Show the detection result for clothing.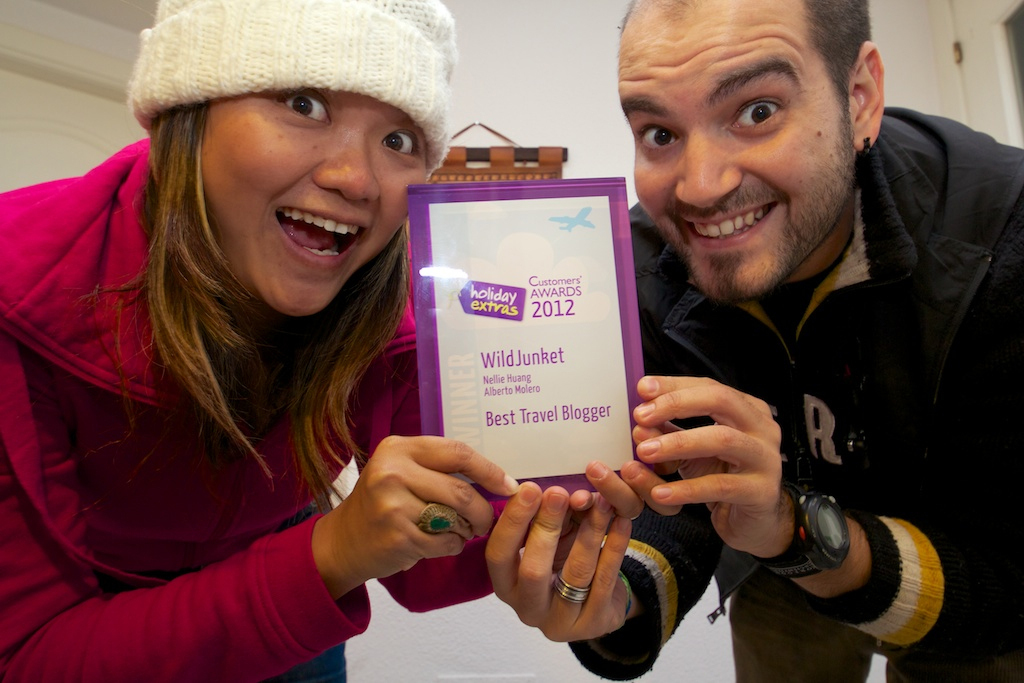
[559,103,1023,682].
